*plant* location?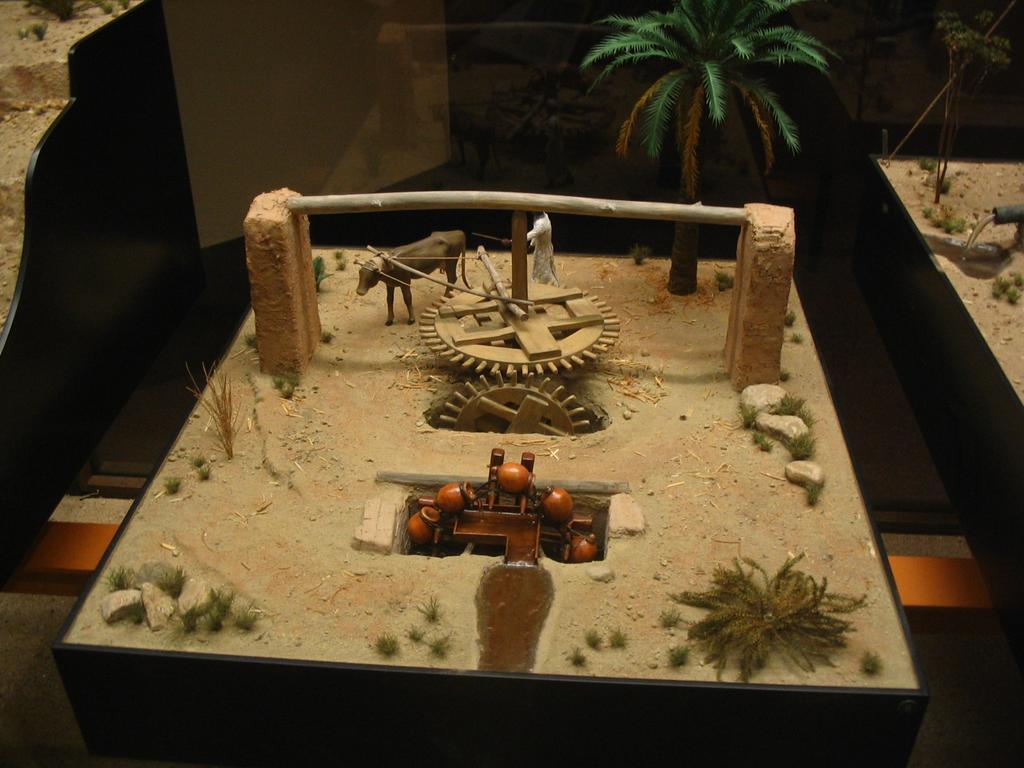
crop(927, 209, 934, 221)
